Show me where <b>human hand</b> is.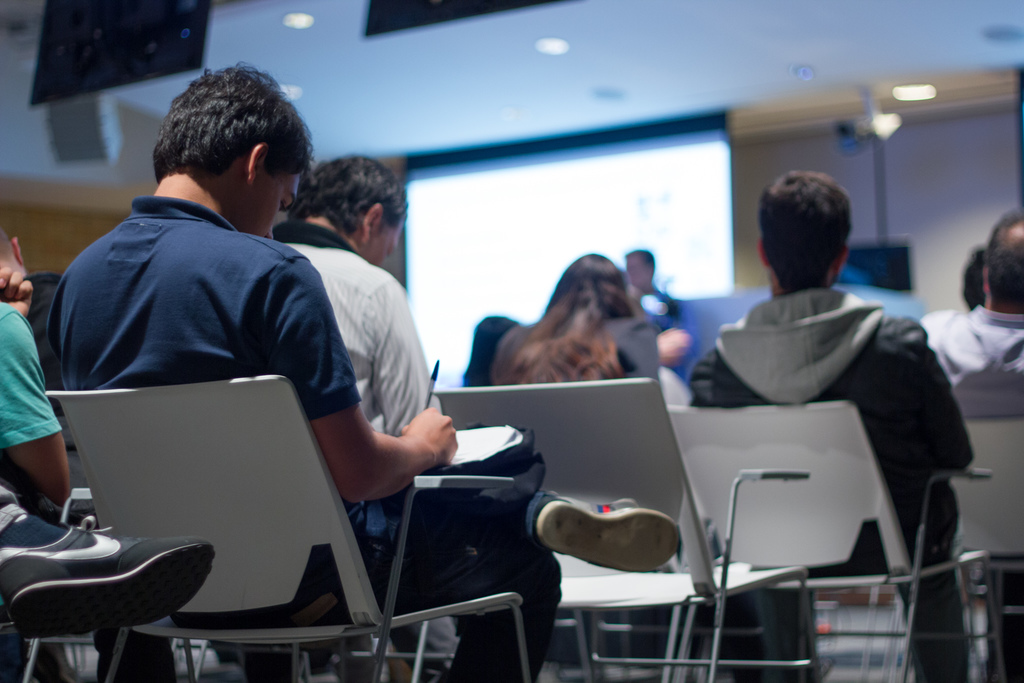
<b>human hand</b> is at (0, 265, 38, 318).
